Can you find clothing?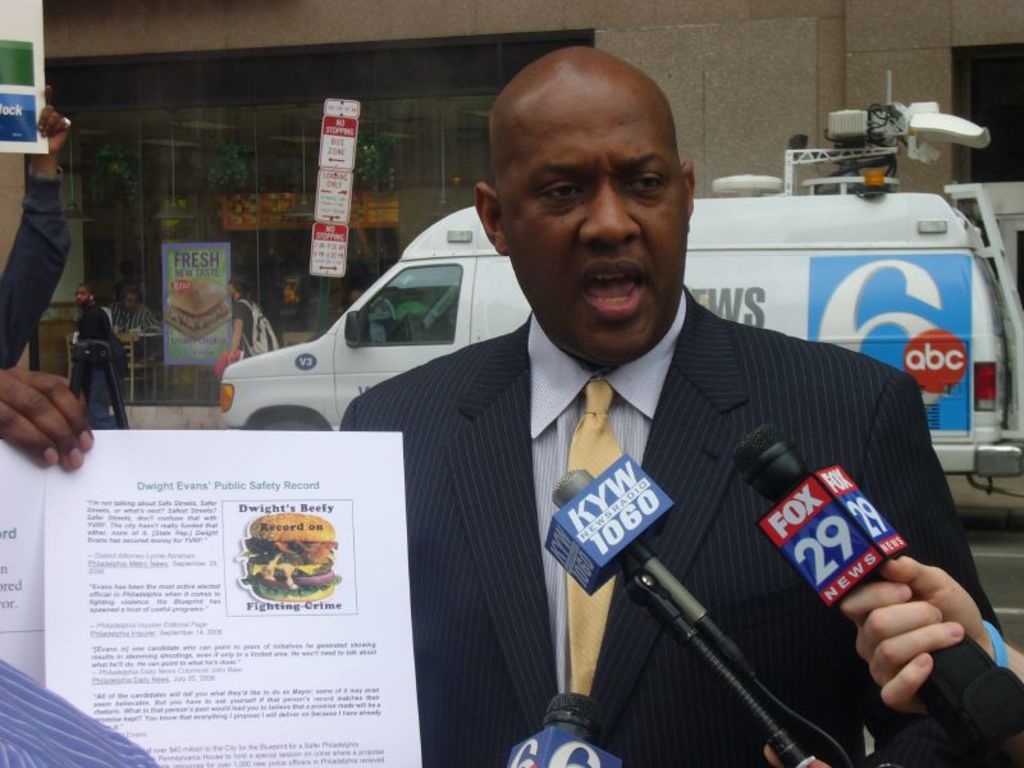
Yes, bounding box: 70 303 115 365.
